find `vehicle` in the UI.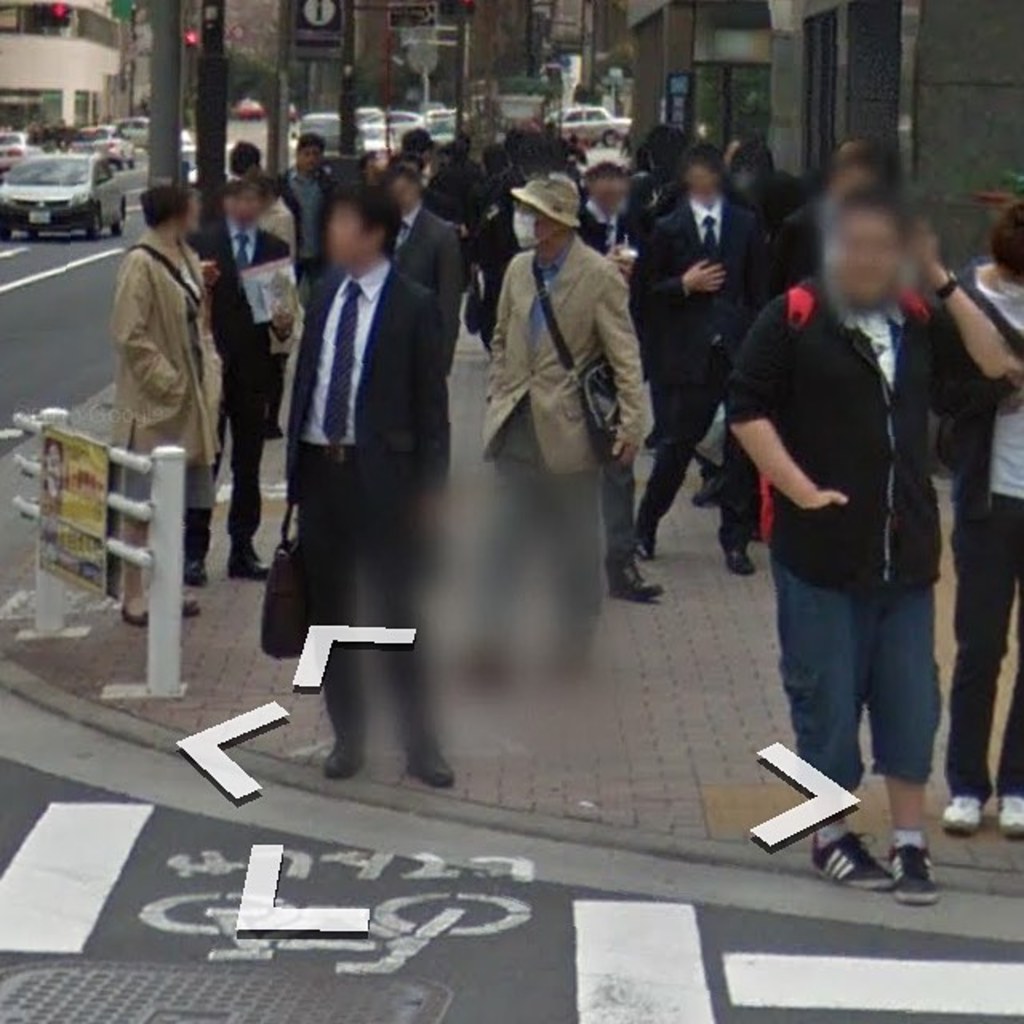
UI element at locate(419, 118, 458, 142).
